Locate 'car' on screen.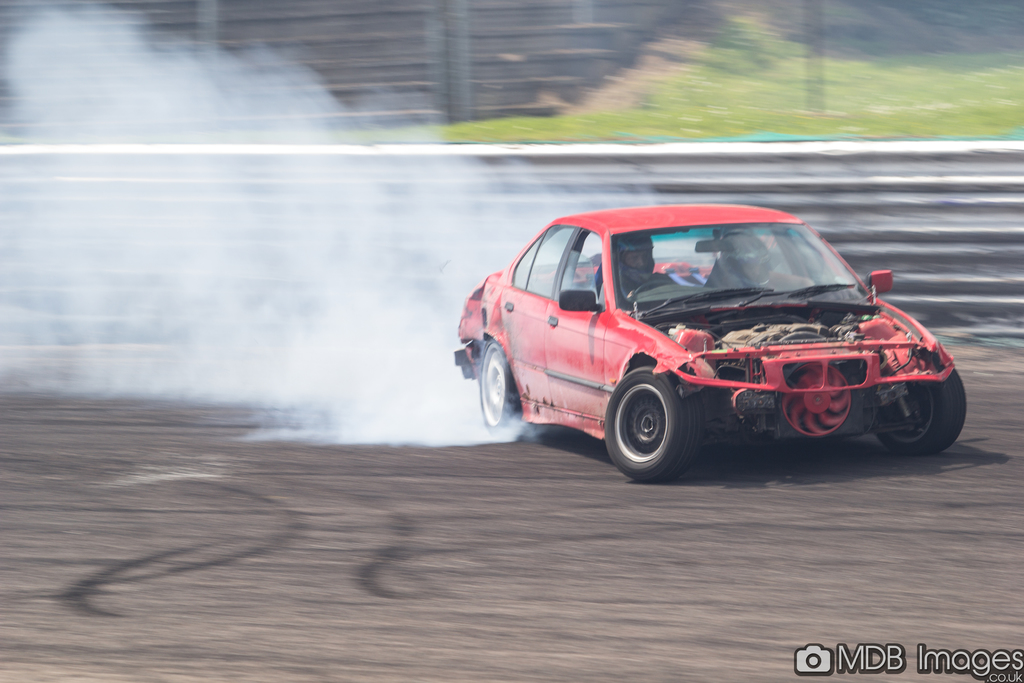
On screen at [456, 202, 968, 484].
